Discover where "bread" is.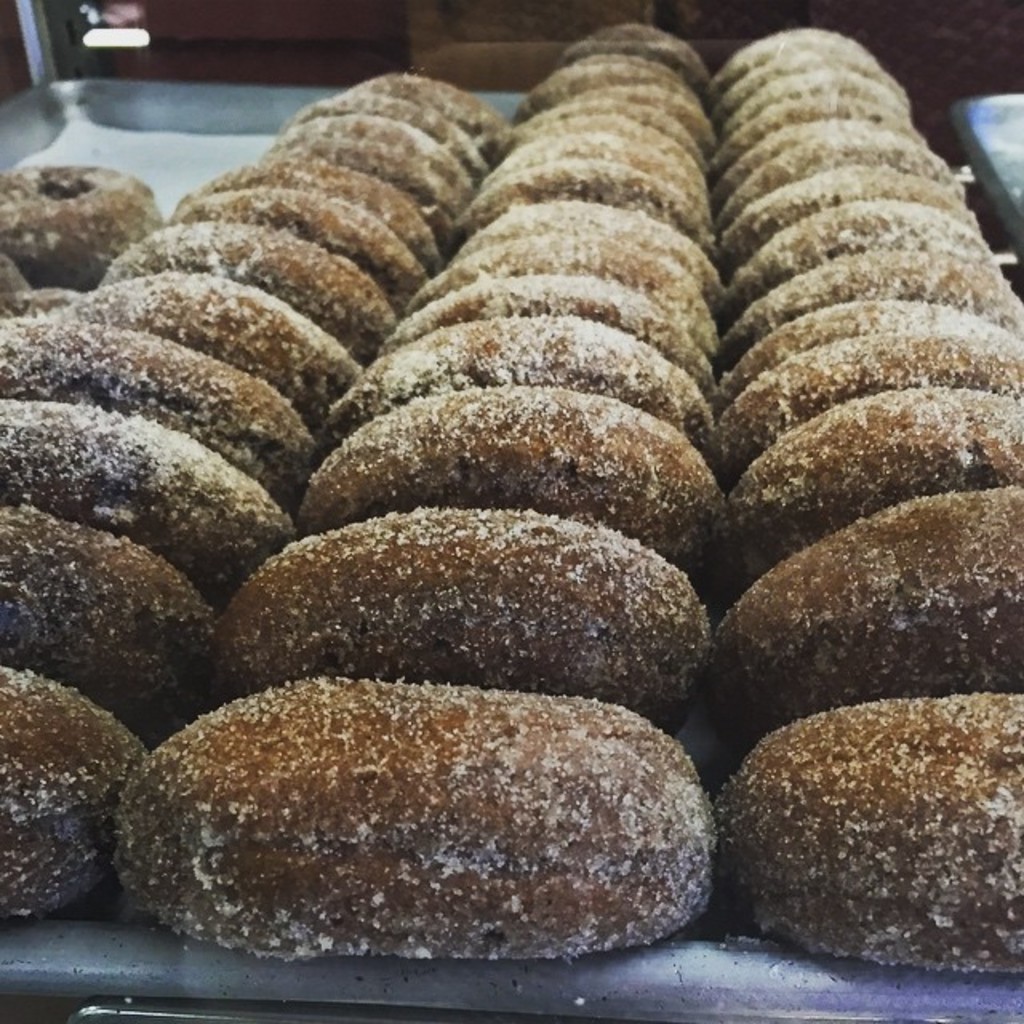
Discovered at l=110, t=672, r=720, b=966.
